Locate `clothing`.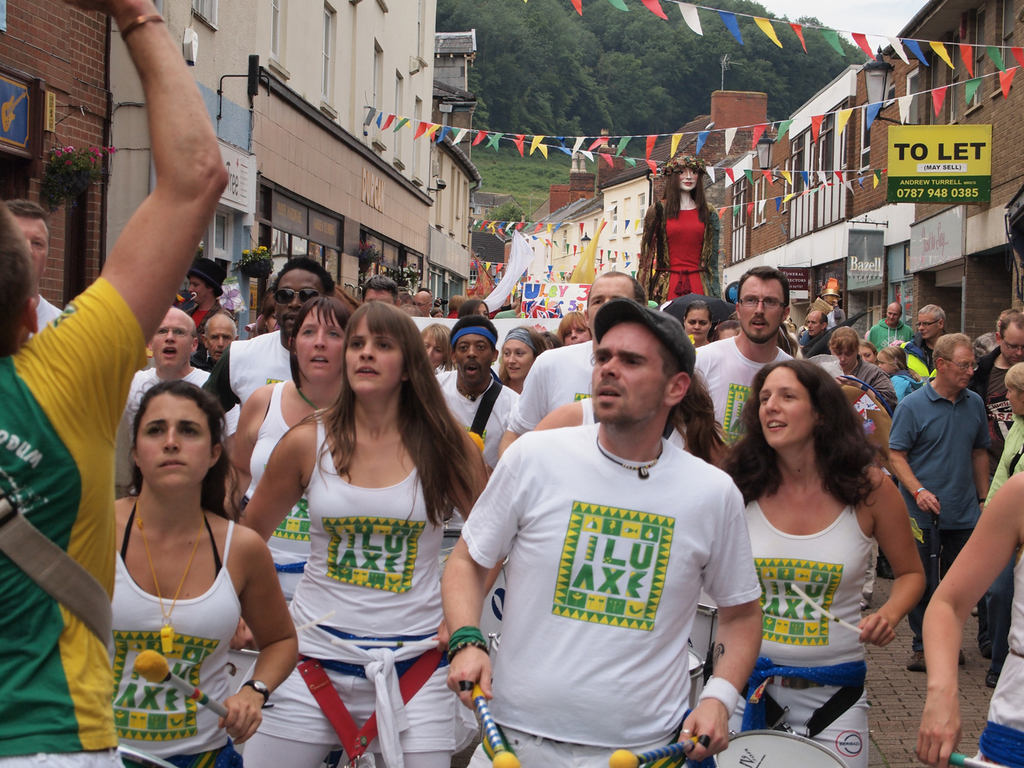
Bounding box: bbox(0, 266, 149, 767).
